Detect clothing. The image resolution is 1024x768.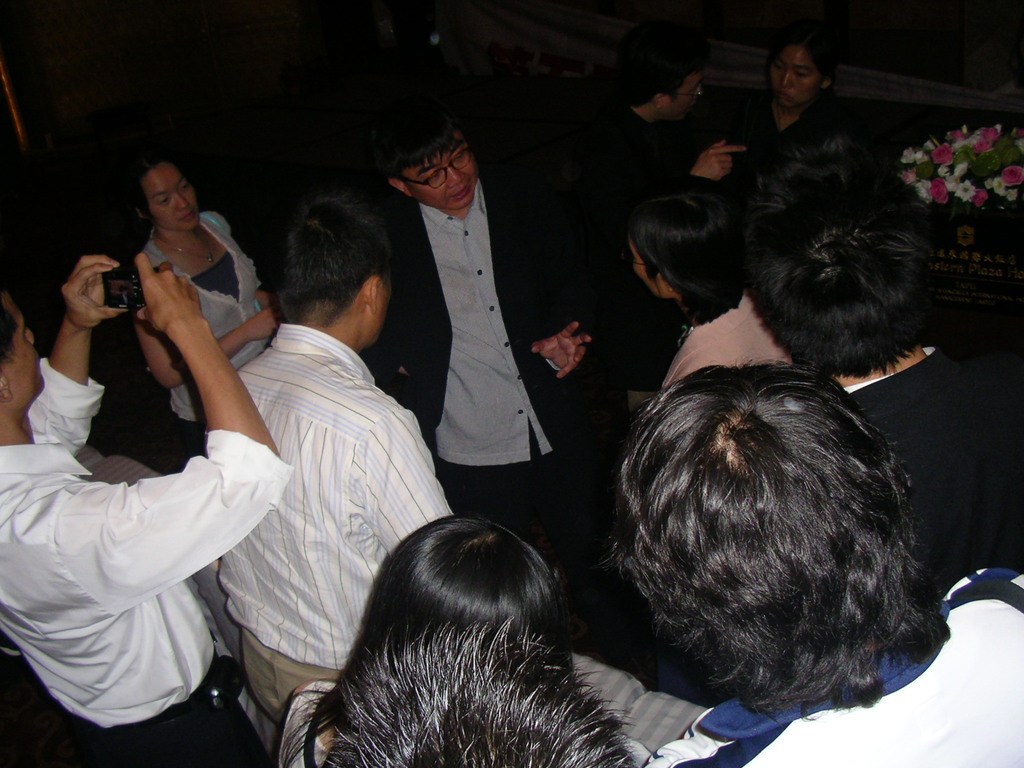
l=631, t=561, r=1023, b=767.
